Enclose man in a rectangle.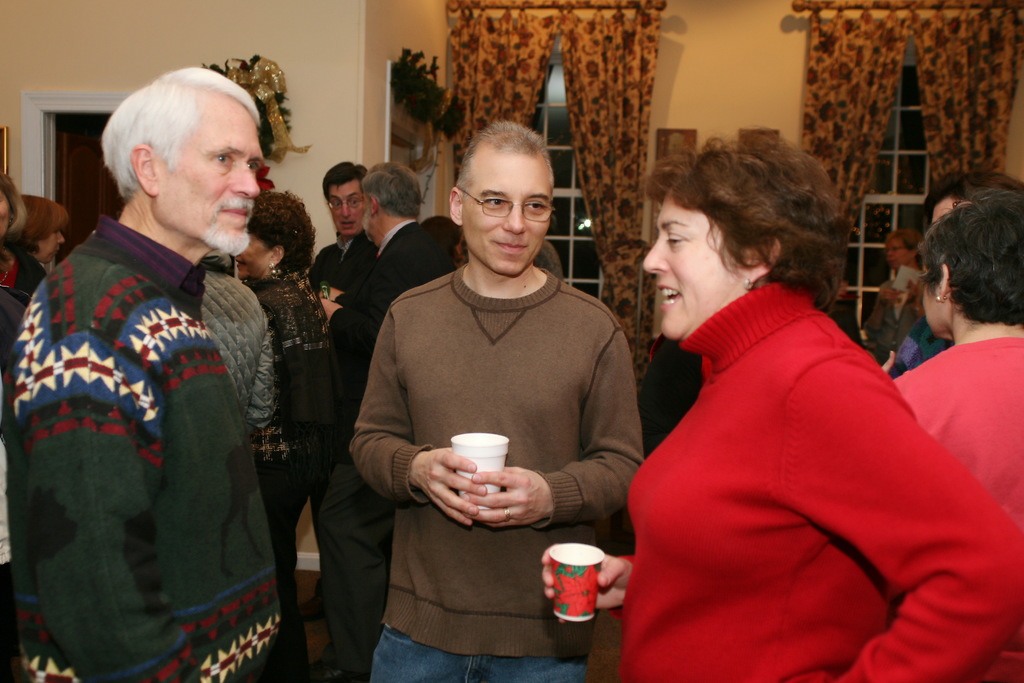
l=305, t=160, r=473, b=682.
